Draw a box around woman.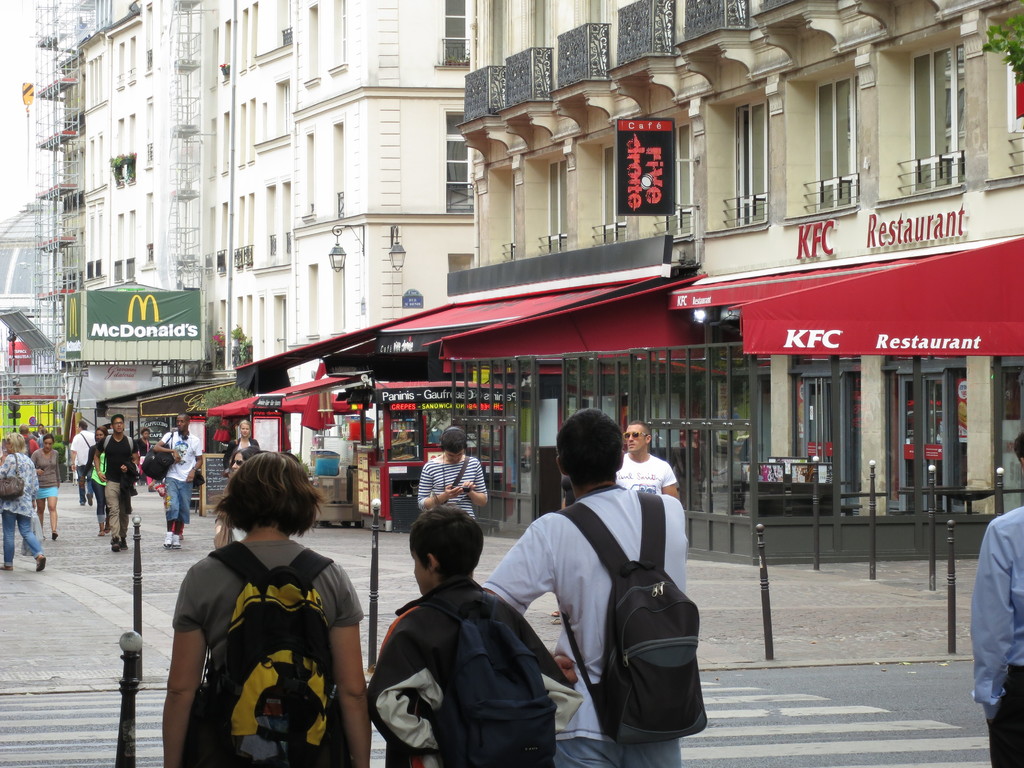
225, 419, 259, 477.
